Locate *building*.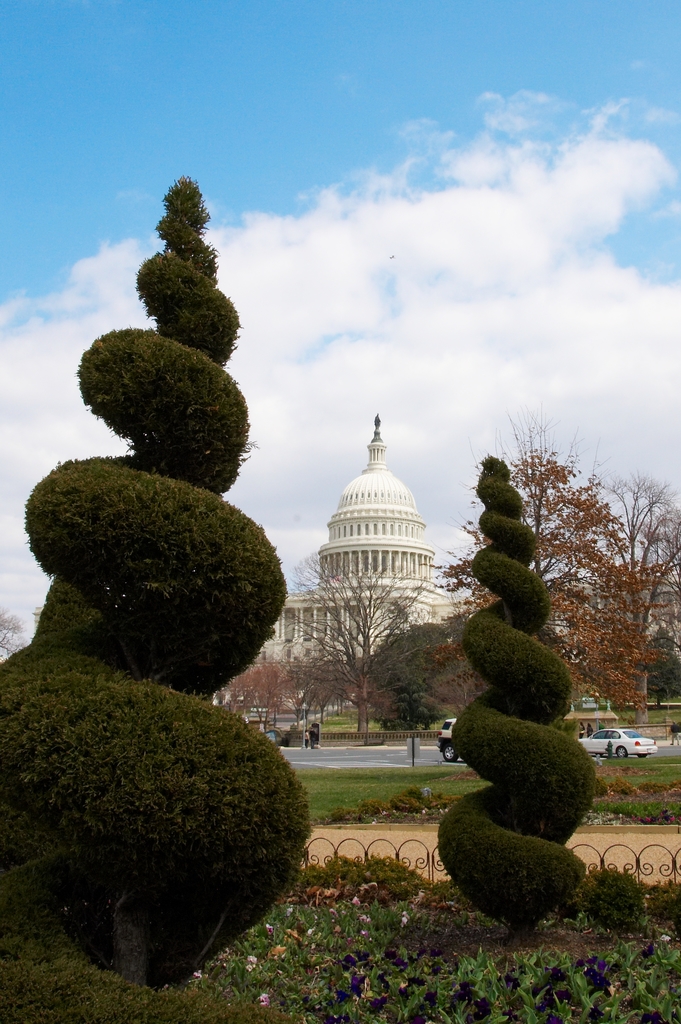
Bounding box: (602,561,680,668).
